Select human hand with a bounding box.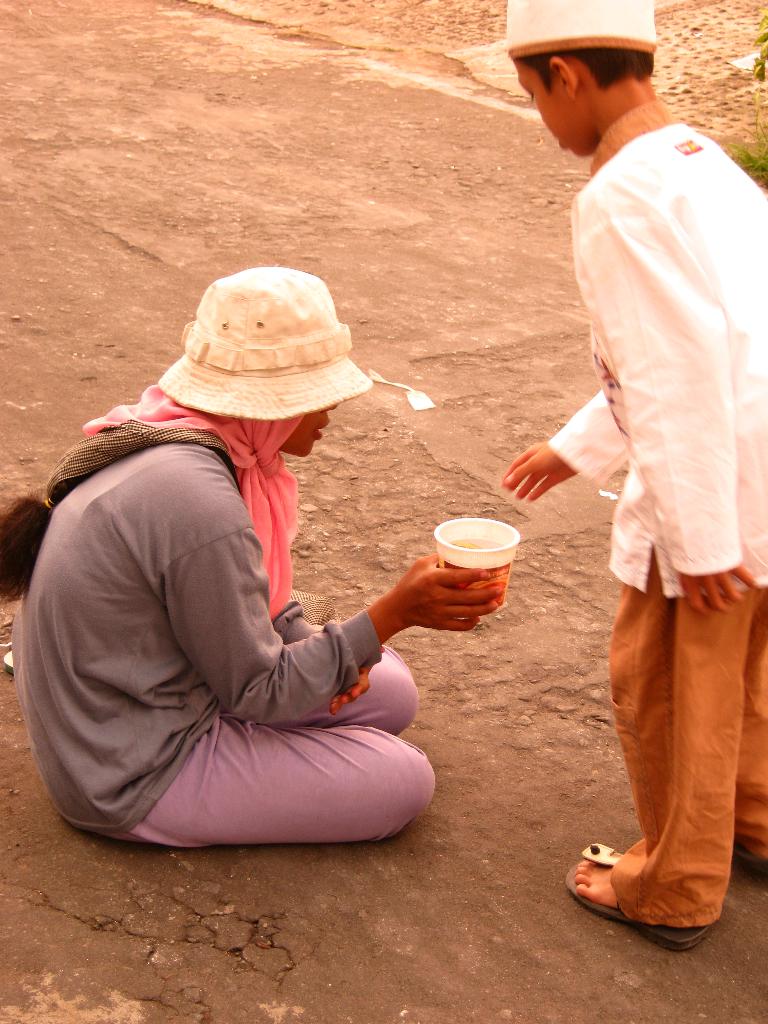
{"x1": 322, "y1": 659, "x2": 381, "y2": 713}.
